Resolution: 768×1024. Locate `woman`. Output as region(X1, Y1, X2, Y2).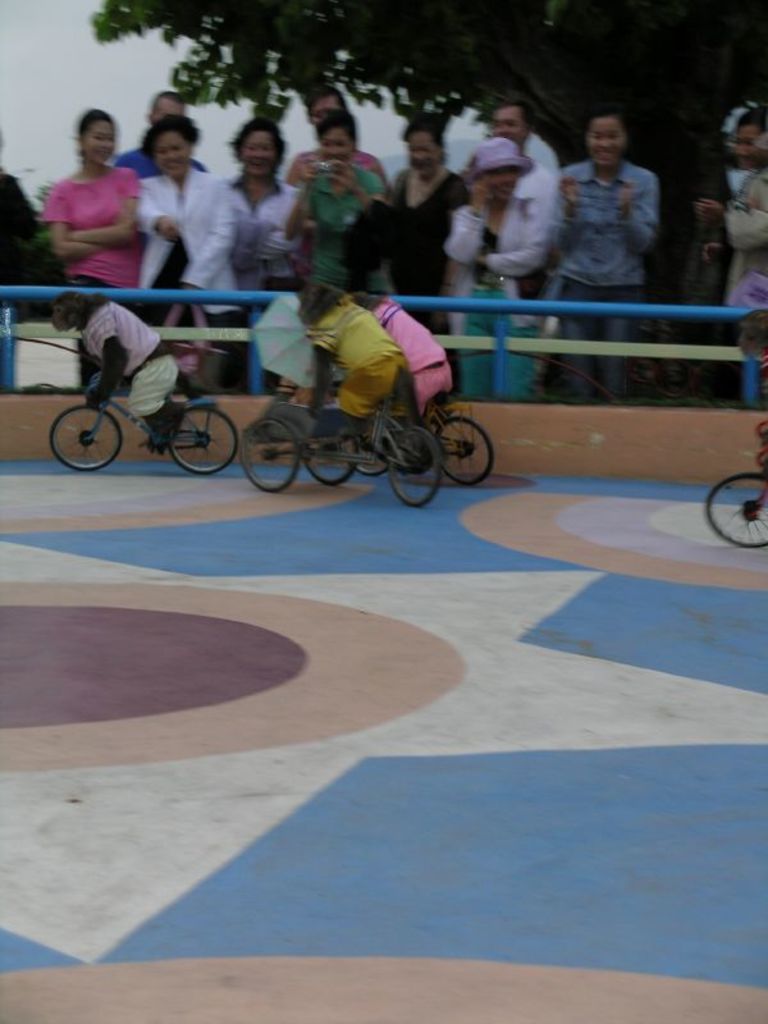
region(131, 119, 242, 364).
